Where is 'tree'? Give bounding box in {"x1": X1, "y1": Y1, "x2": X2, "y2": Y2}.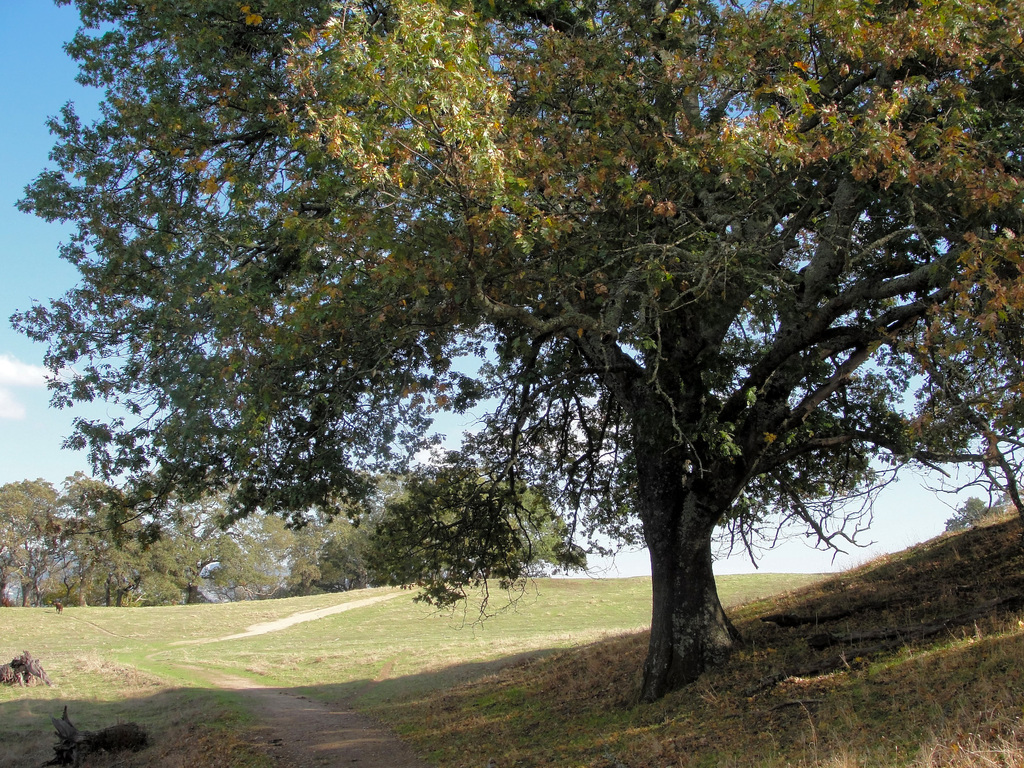
{"x1": 3, "y1": 0, "x2": 1023, "y2": 708}.
